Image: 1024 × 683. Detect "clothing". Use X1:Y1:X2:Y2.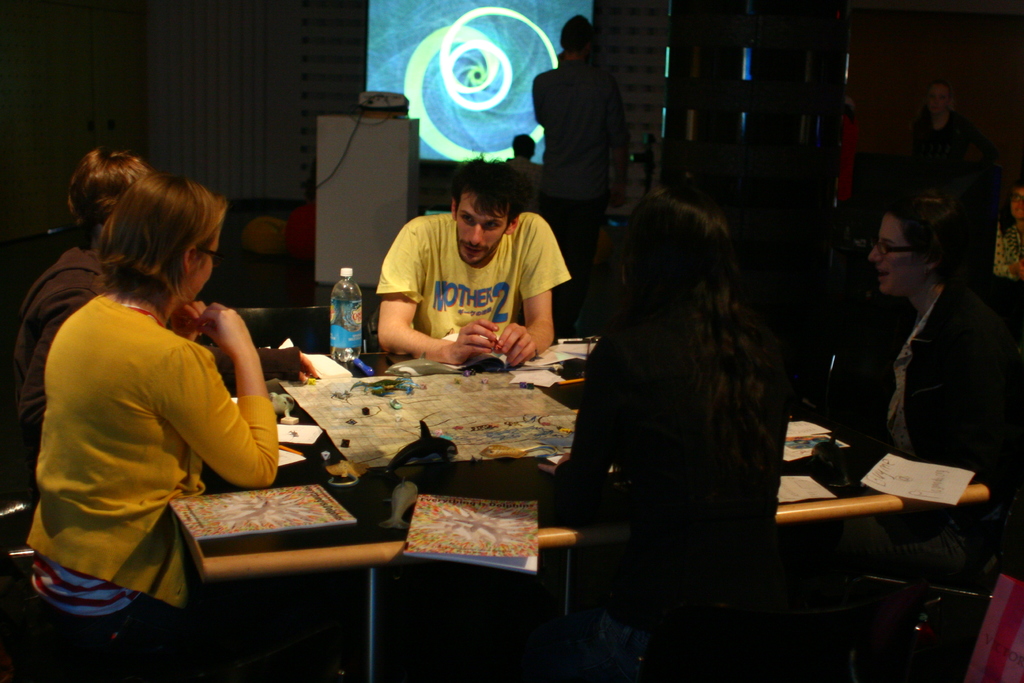
506:152:541:184.
